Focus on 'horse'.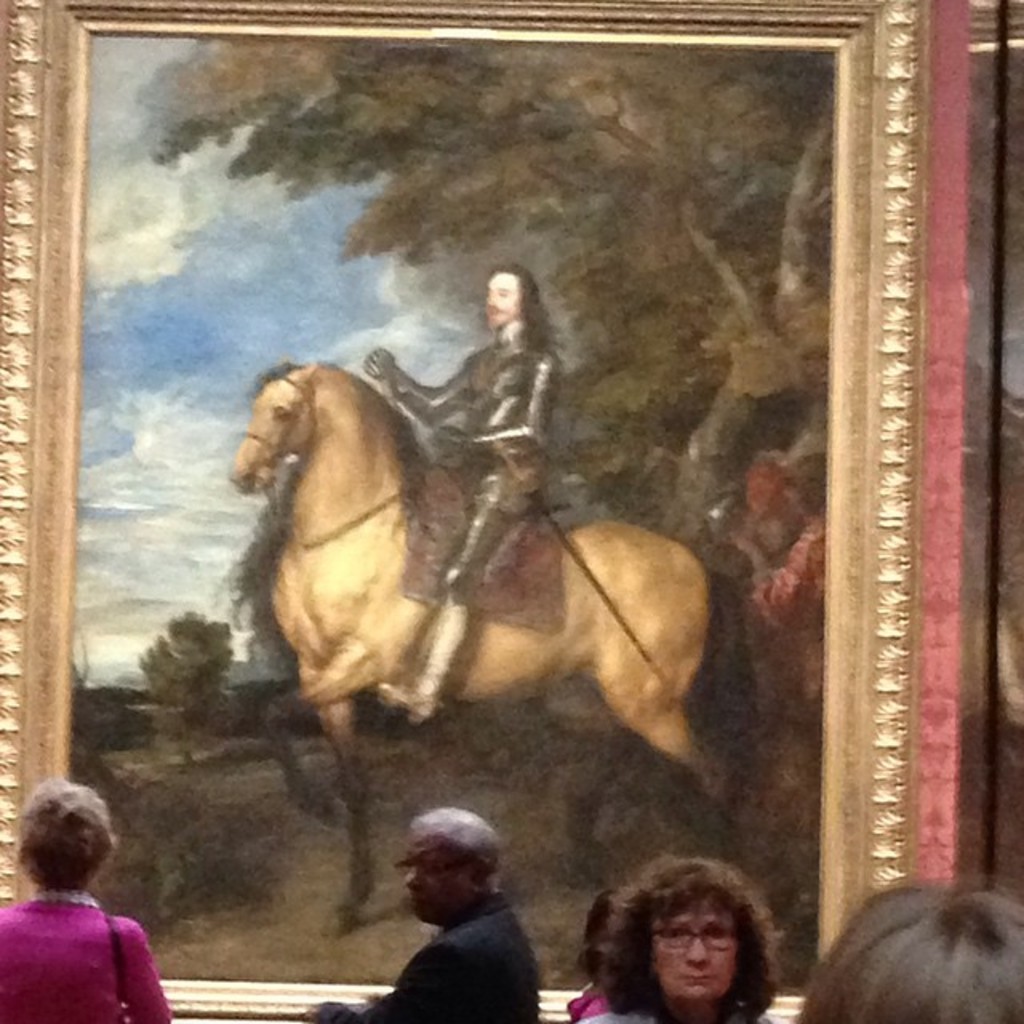
Focused at 232 357 770 942.
